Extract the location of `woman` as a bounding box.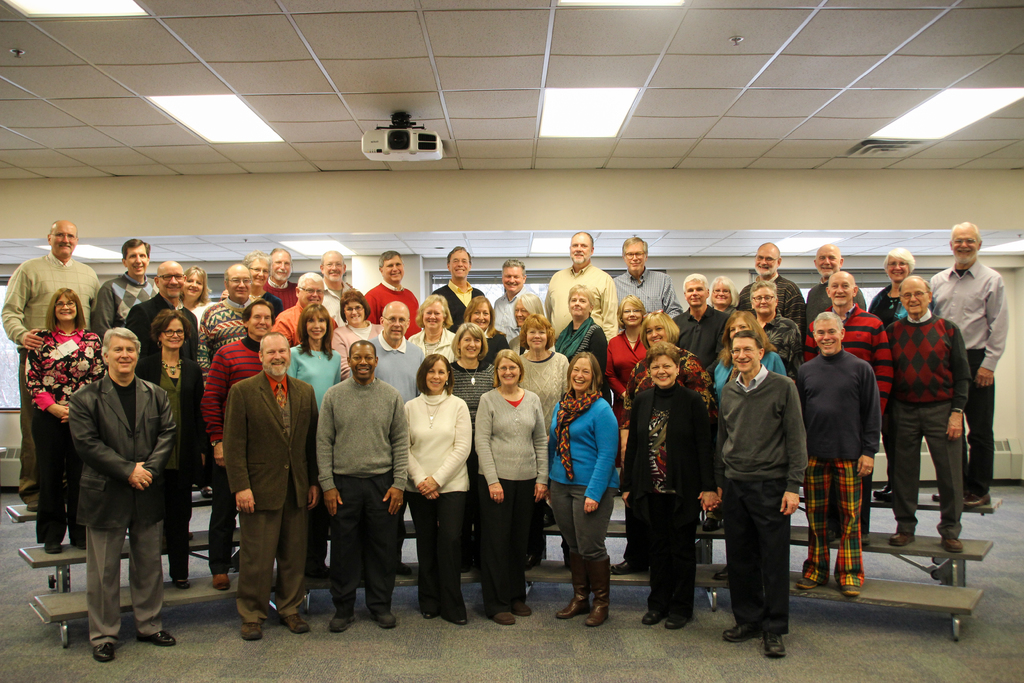
detection(399, 349, 473, 629).
